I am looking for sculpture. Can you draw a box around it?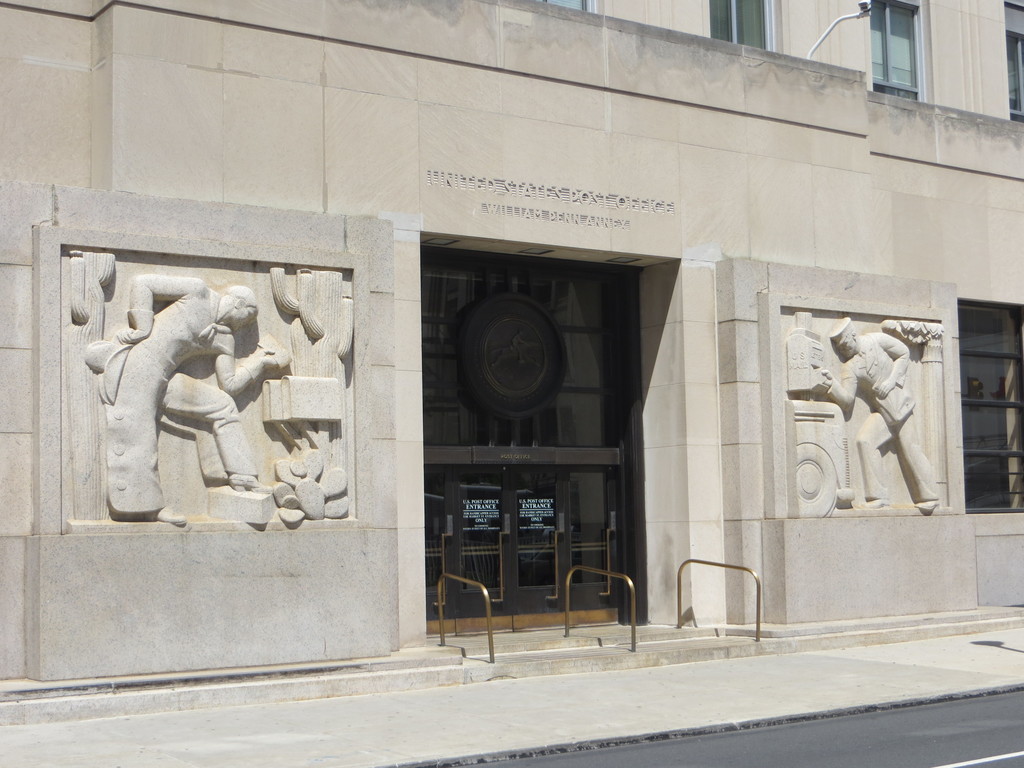
Sure, the bounding box is [x1=776, y1=317, x2=962, y2=518].
